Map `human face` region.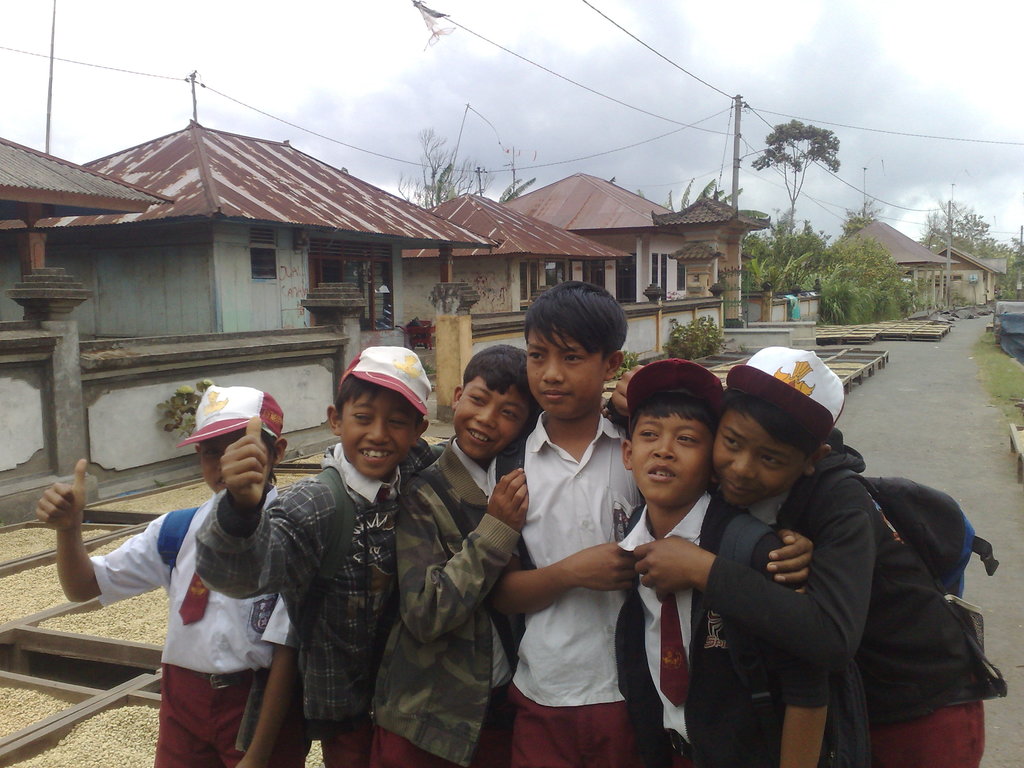
Mapped to crop(526, 326, 607, 412).
